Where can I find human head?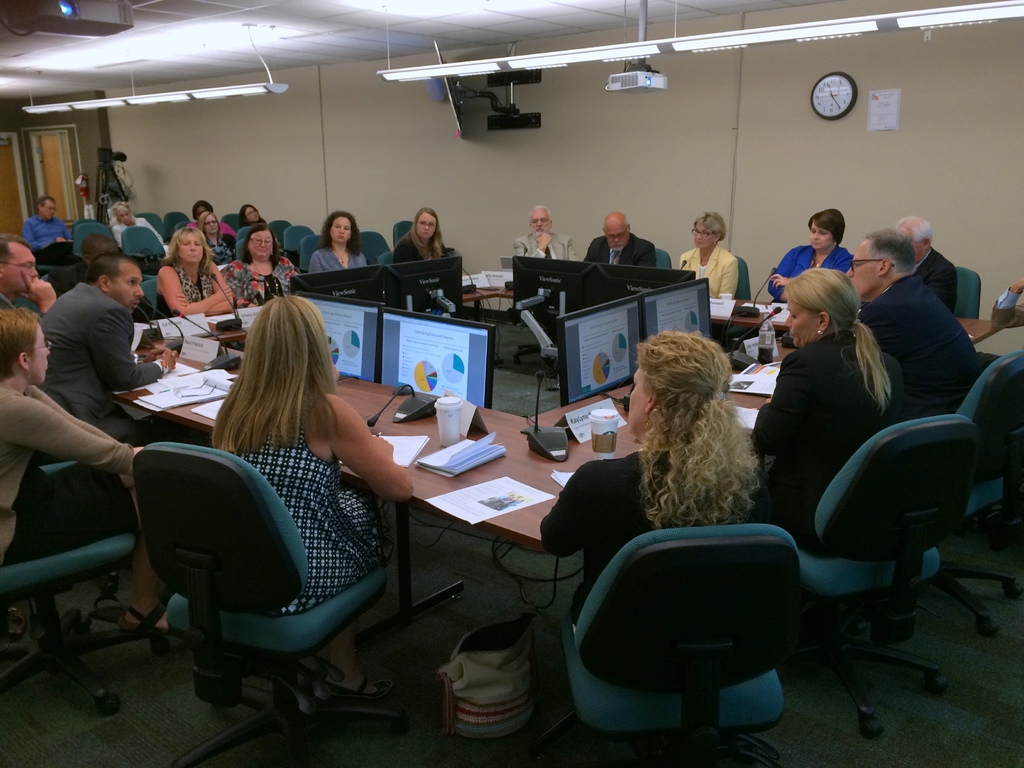
You can find it at locate(328, 211, 355, 243).
